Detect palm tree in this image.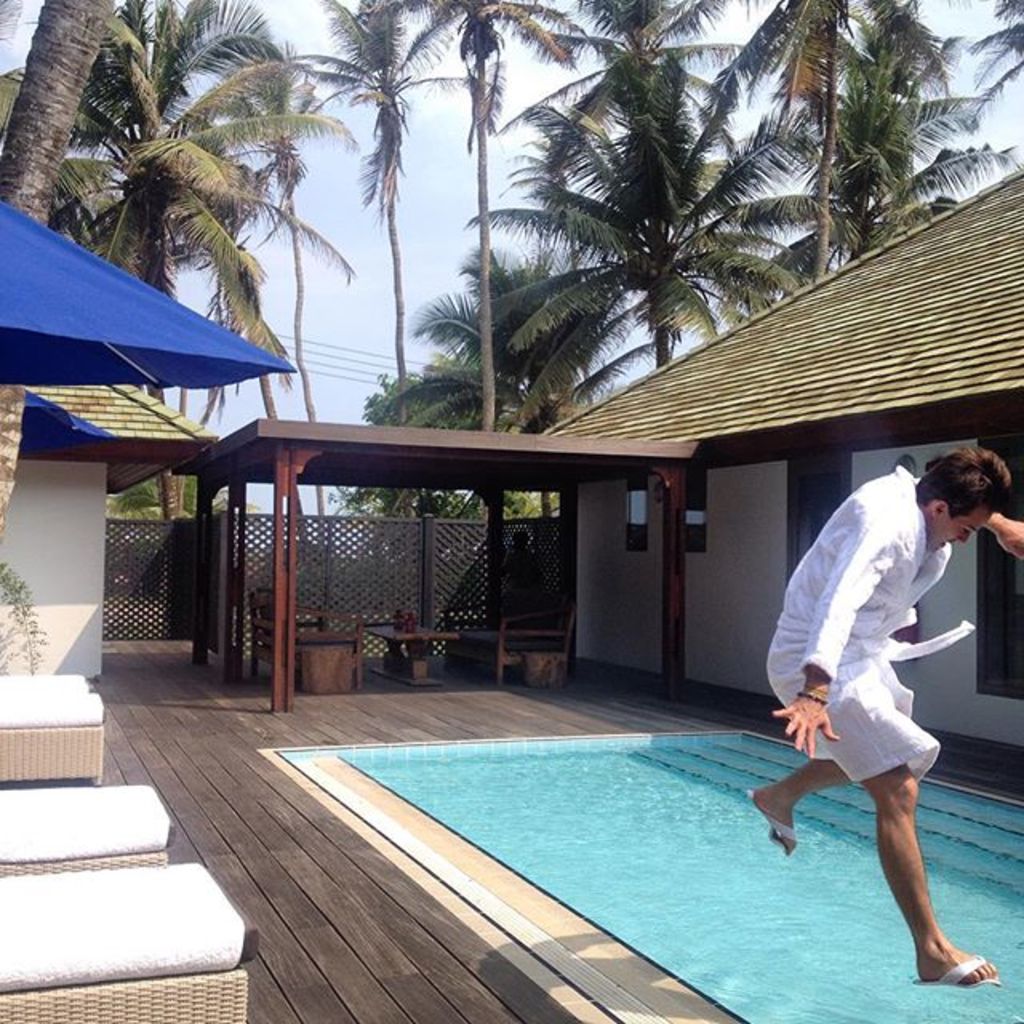
Detection: x1=368, y1=238, x2=645, y2=459.
